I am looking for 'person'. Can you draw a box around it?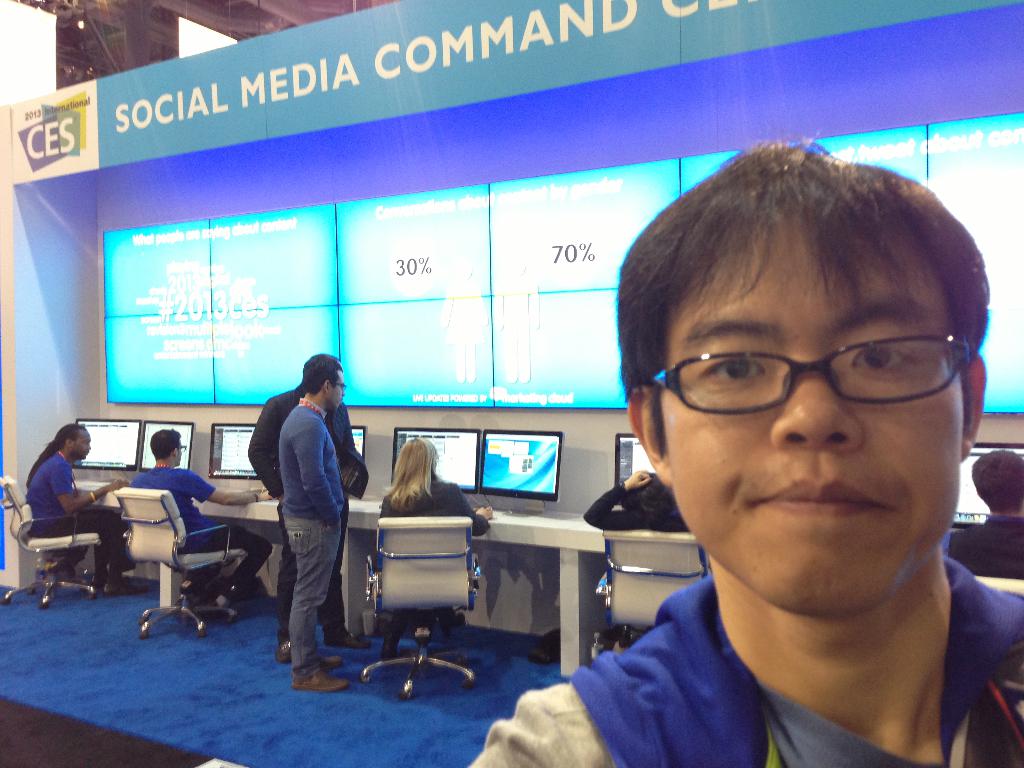
Sure, the bounding box is (left=582, top=468, right=684, bottom=657).
